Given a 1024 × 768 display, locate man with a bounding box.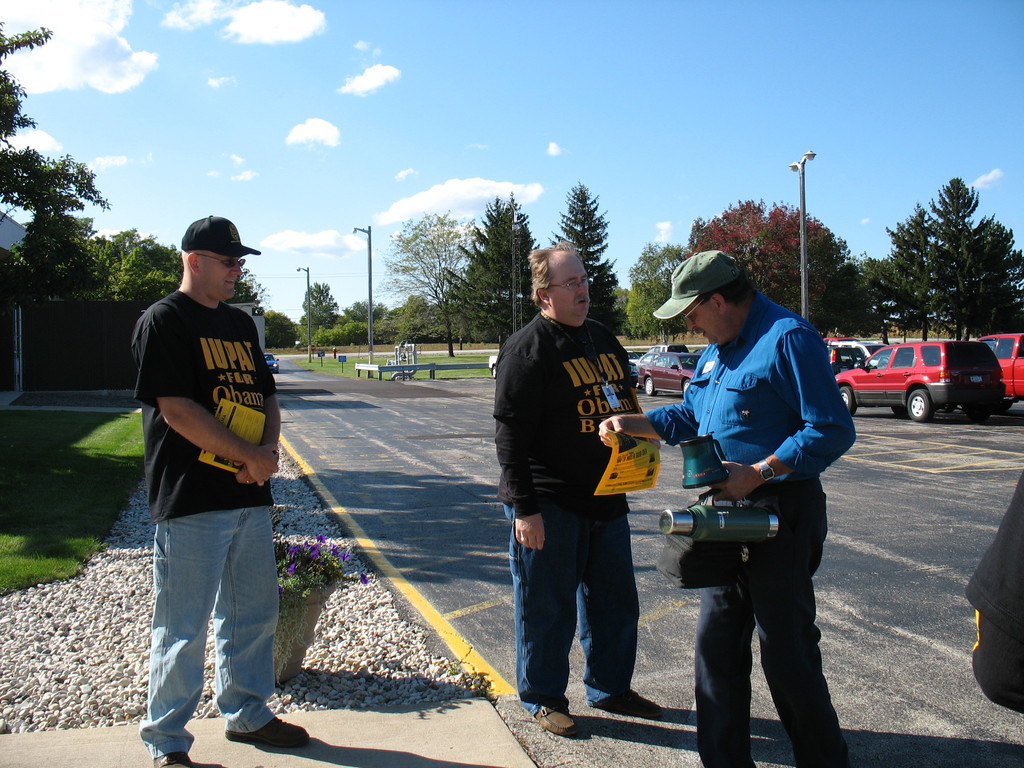
Located: locate(603, 248, 850, 767).
